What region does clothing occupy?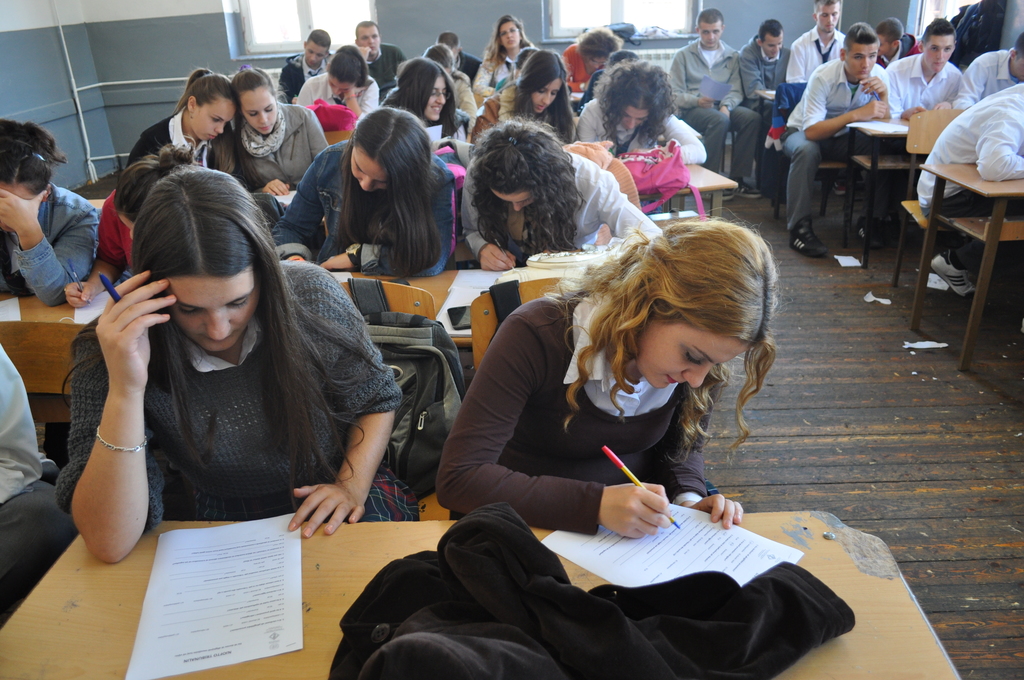
pyautogui.locateOnScreen(0, 340, 81, 611).
